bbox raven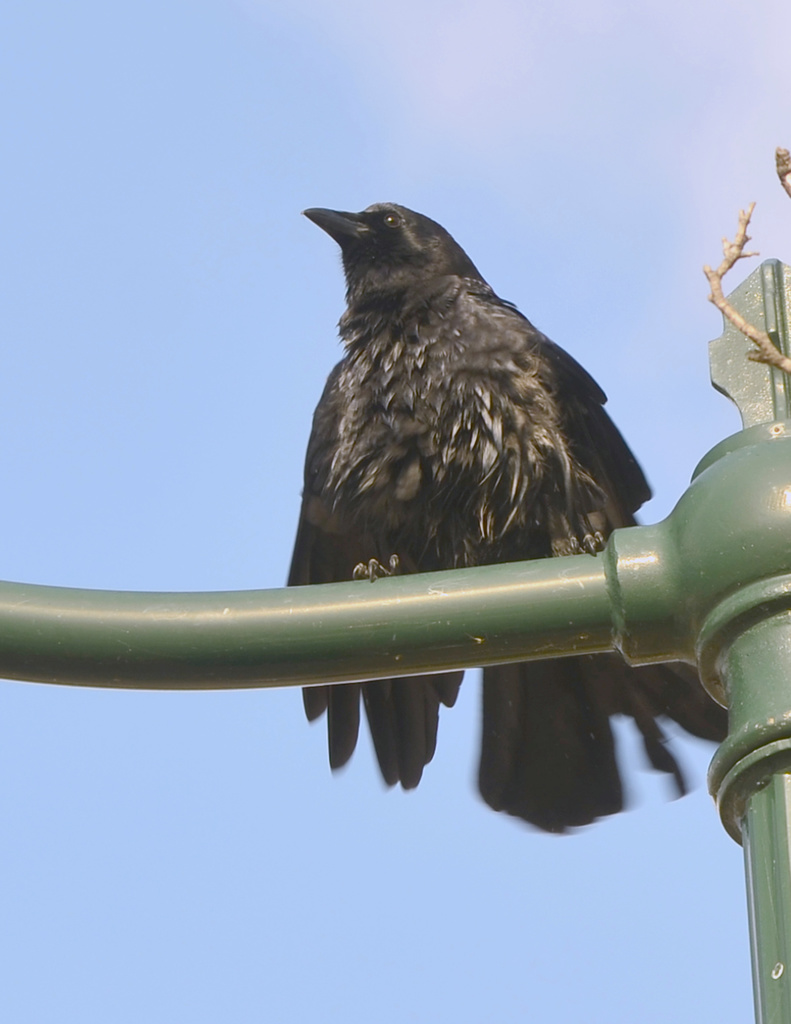
region(170, 223, 671, 835)
